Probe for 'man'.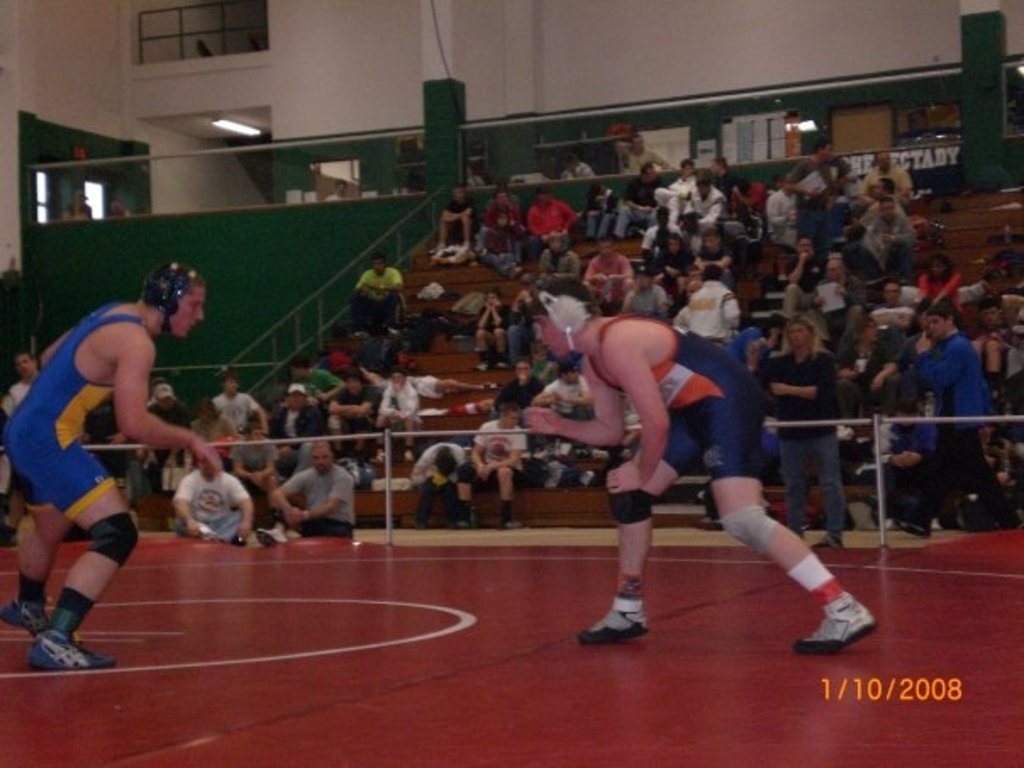
Probe result: x1=322, y1=368, x2=381, y2=456.
